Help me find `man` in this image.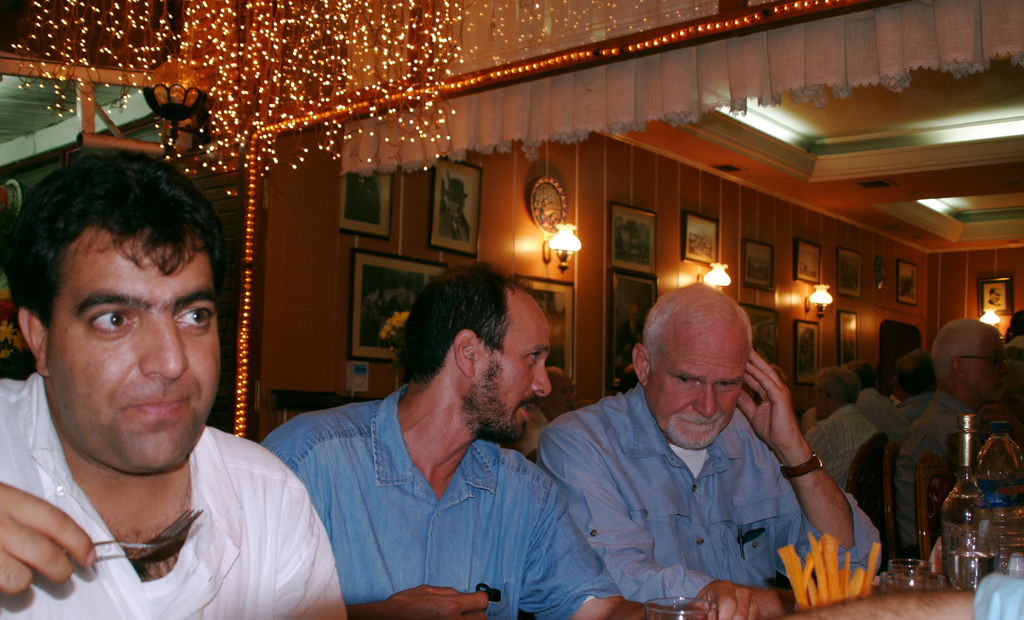
Found it: (0, 144, 355, 619).
